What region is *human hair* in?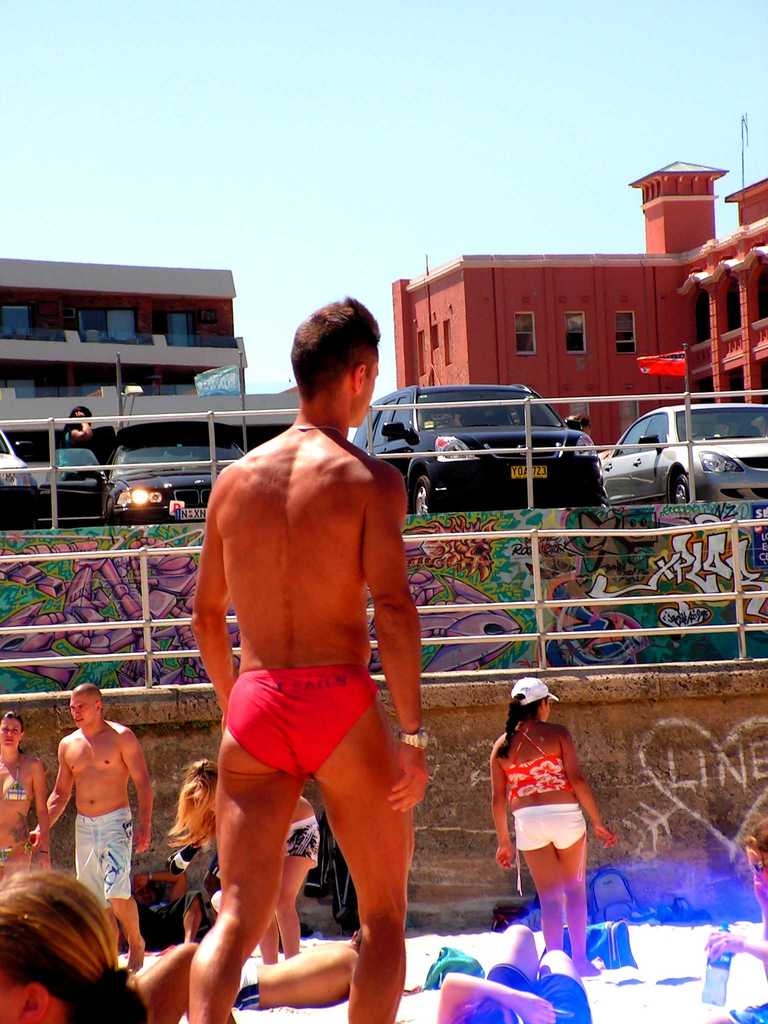
(left=0, top=867, right=150, bottom=1023).
